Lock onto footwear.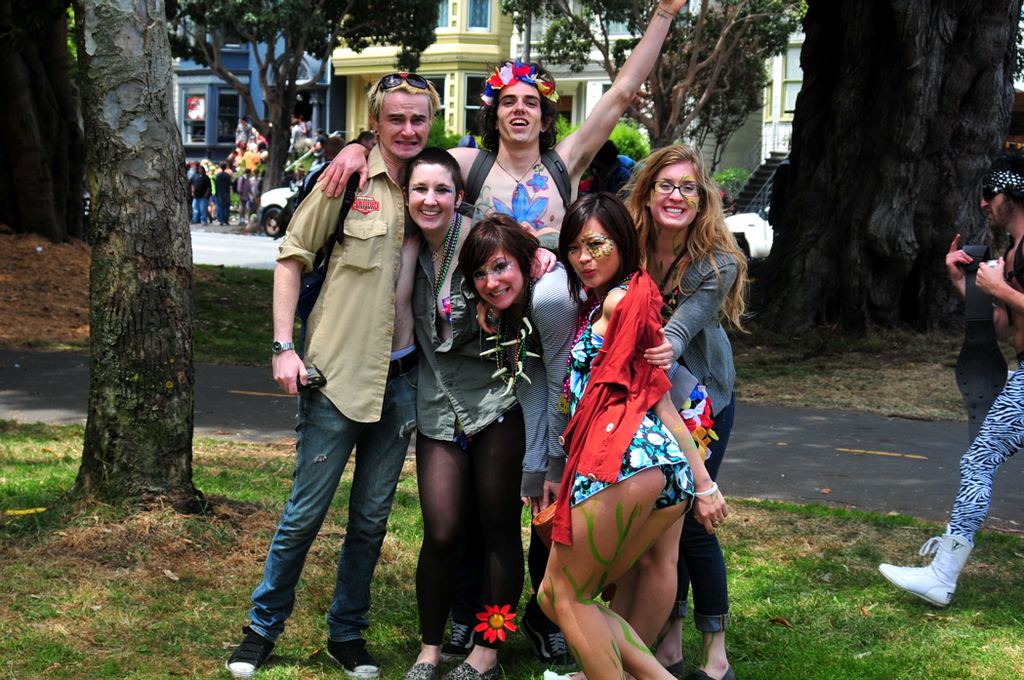
Locked: bbox(220, 617, 268, 679).
